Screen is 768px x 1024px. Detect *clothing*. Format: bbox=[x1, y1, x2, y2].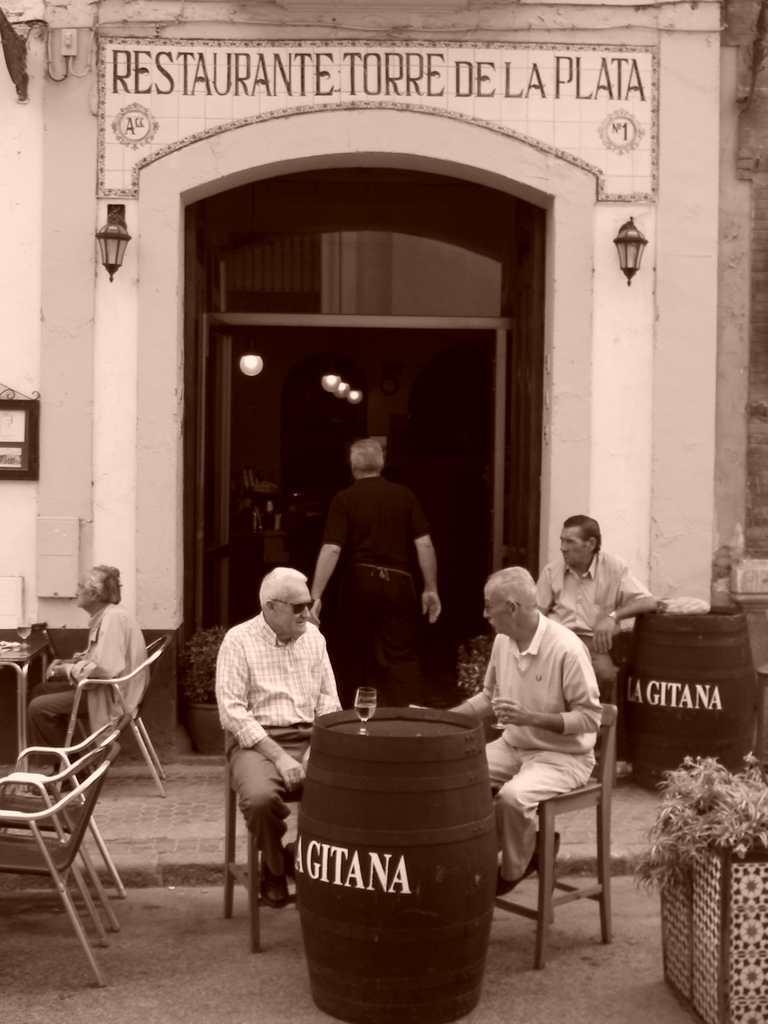
bbox=[214, 615, 360, 870].
